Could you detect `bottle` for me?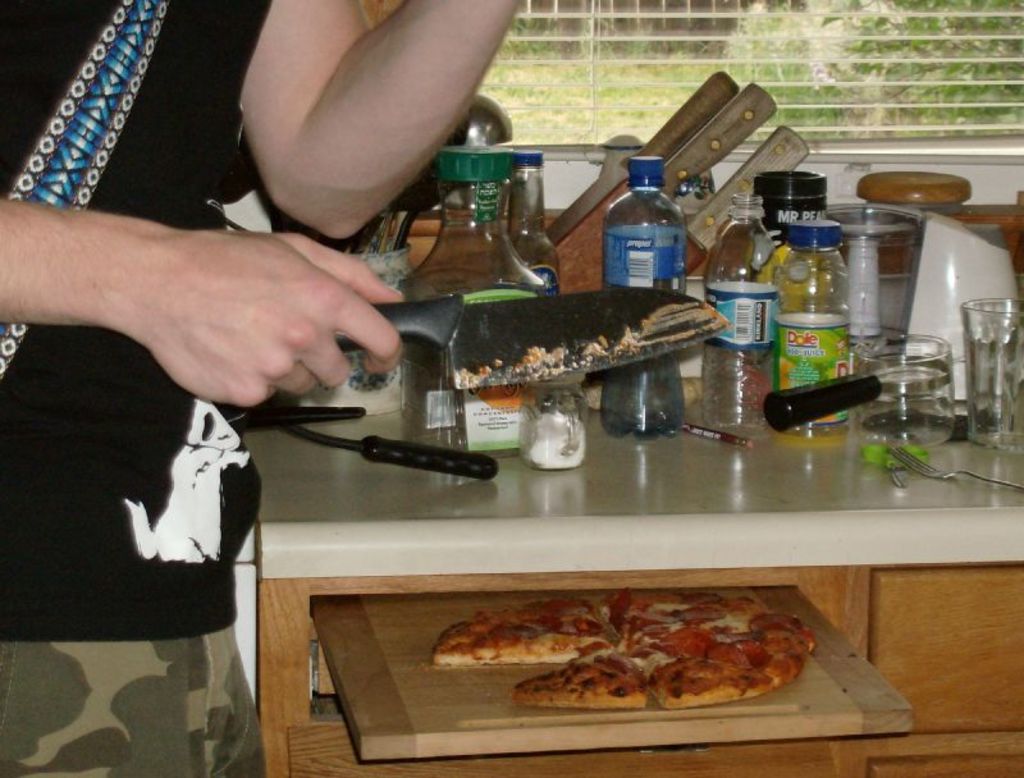
Detection result: 489, 151, 563, 292.
